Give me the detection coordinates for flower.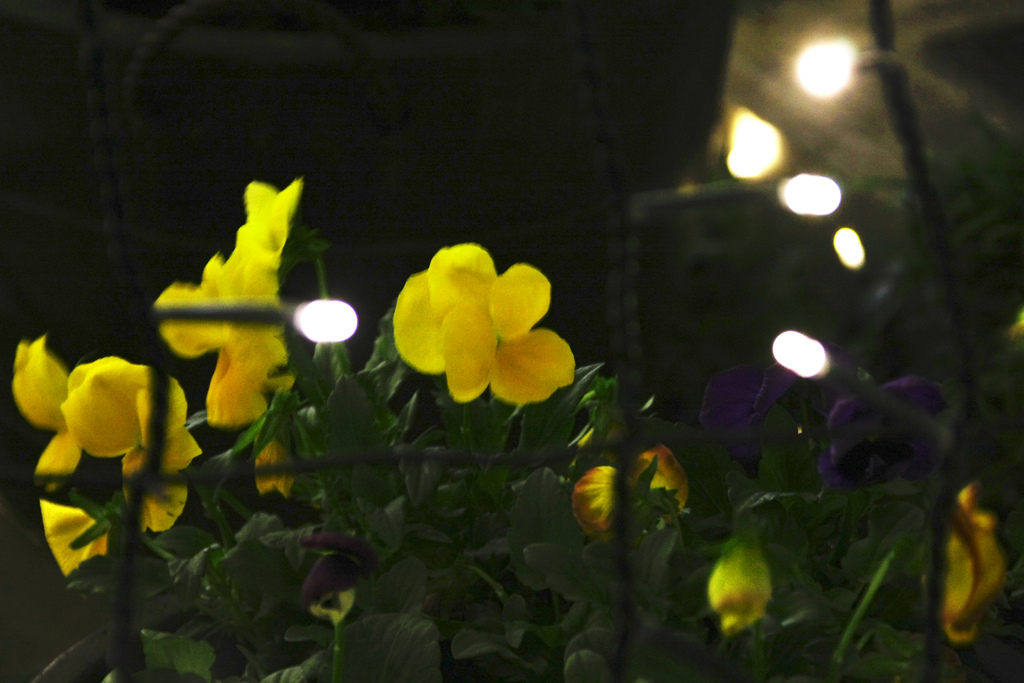
x1=154 y1=176 x2=303 y2=425.
